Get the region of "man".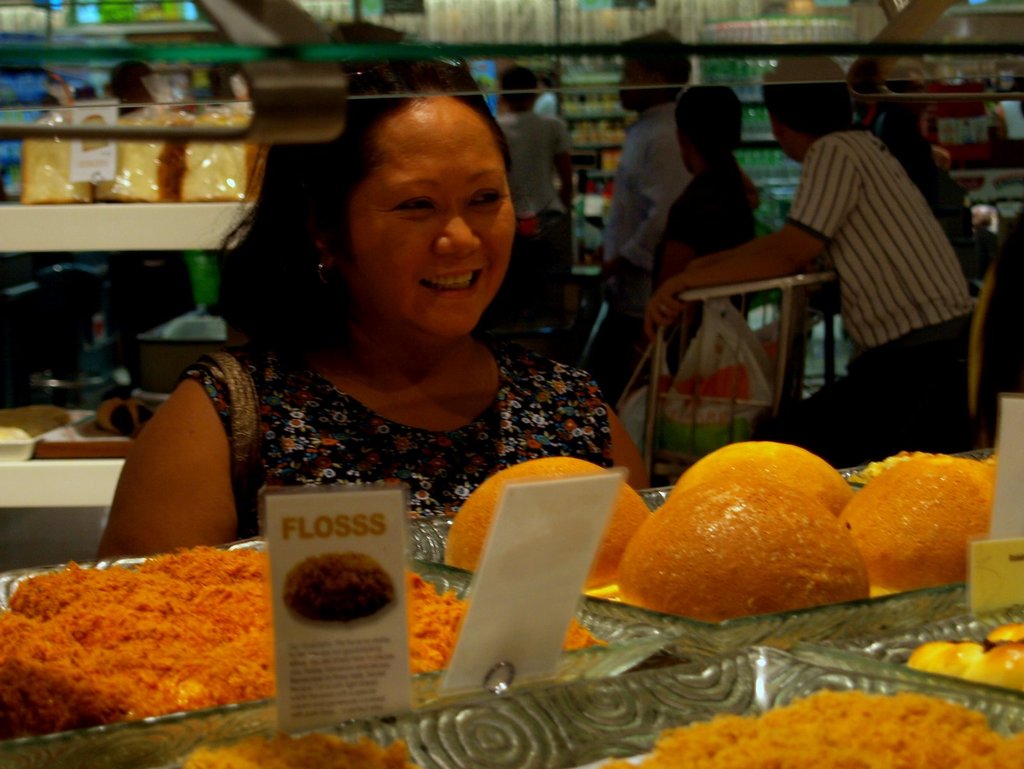
481,50,575,284.
